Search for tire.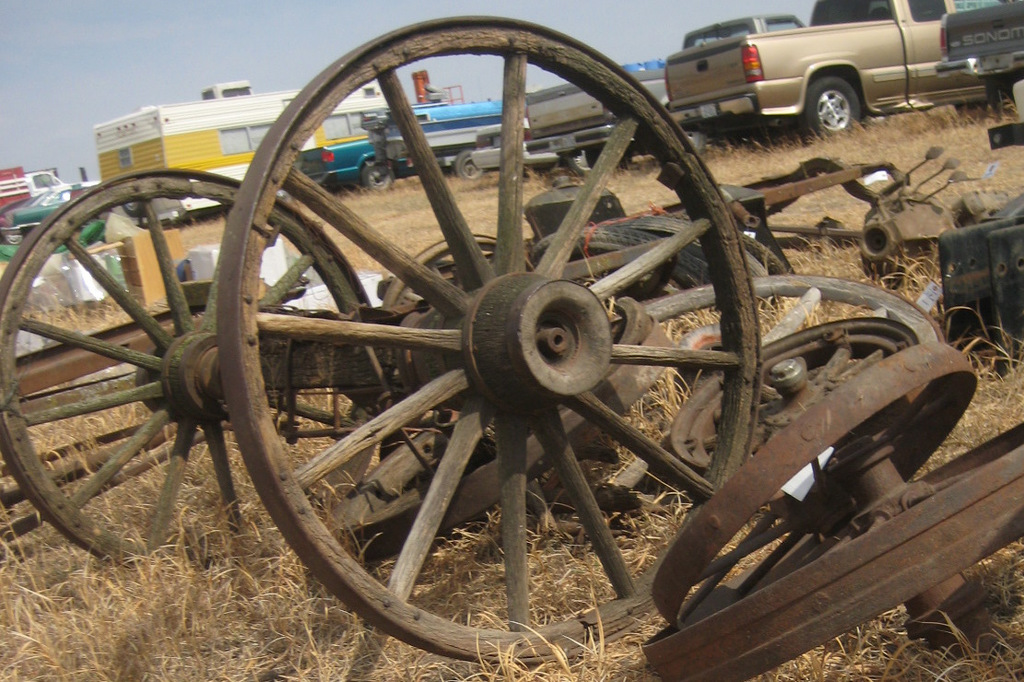
Found at x1=120, y1=200, x2=148, y2=220.
